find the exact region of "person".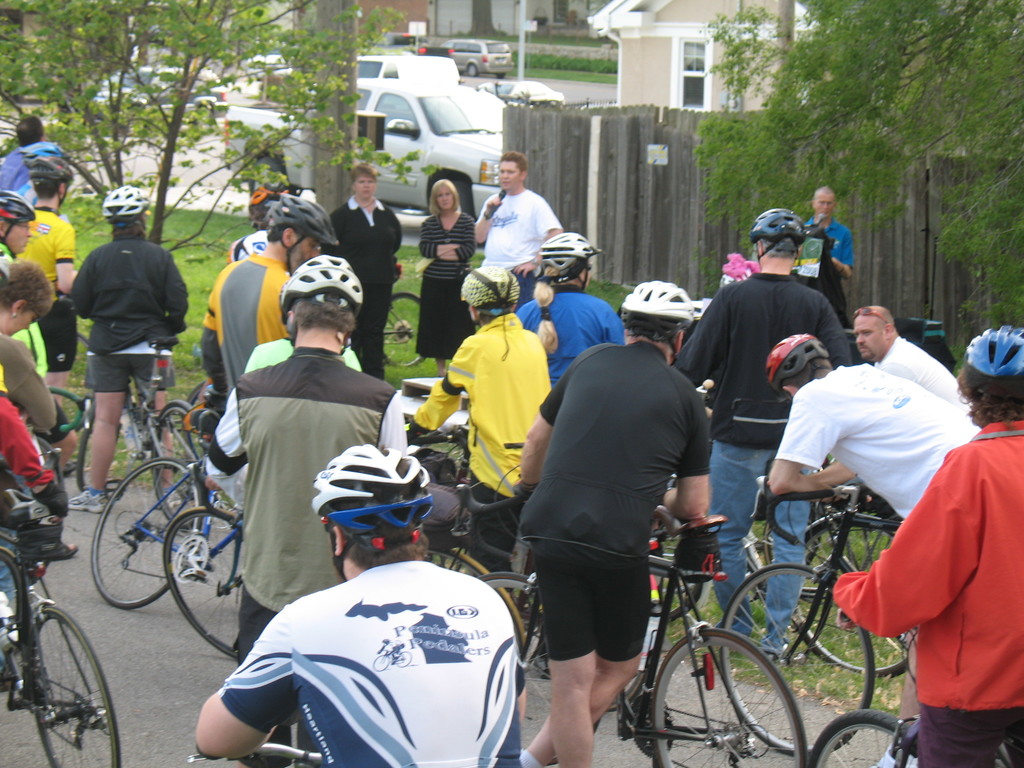
Exact region: <region>474, 150, 564, 308</region>.
